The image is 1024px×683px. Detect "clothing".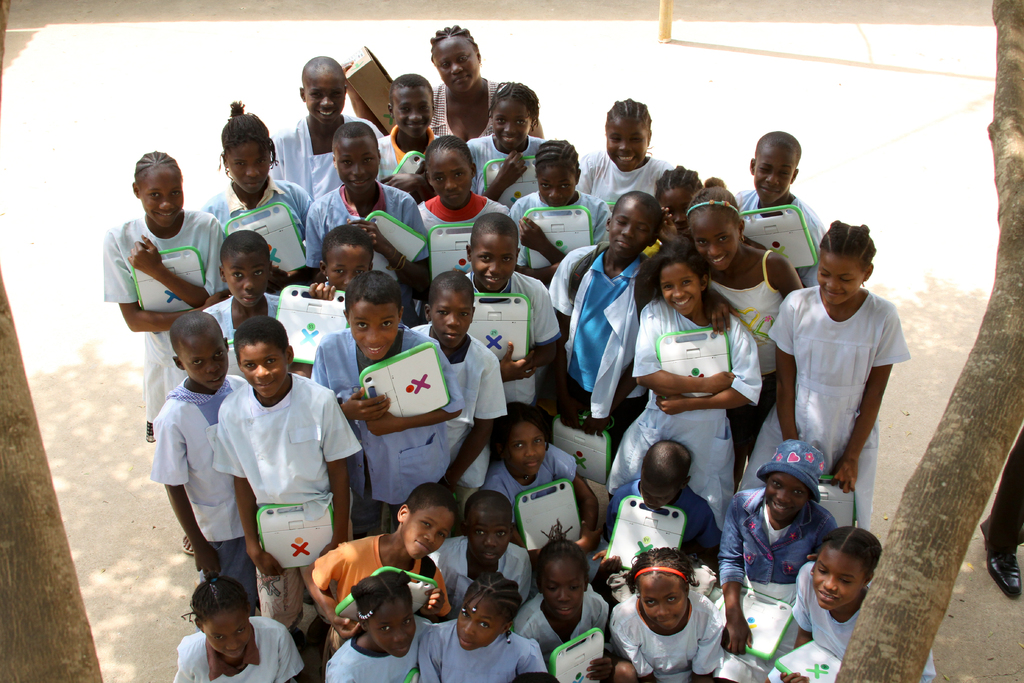
Detection: (740,190,825,288).
